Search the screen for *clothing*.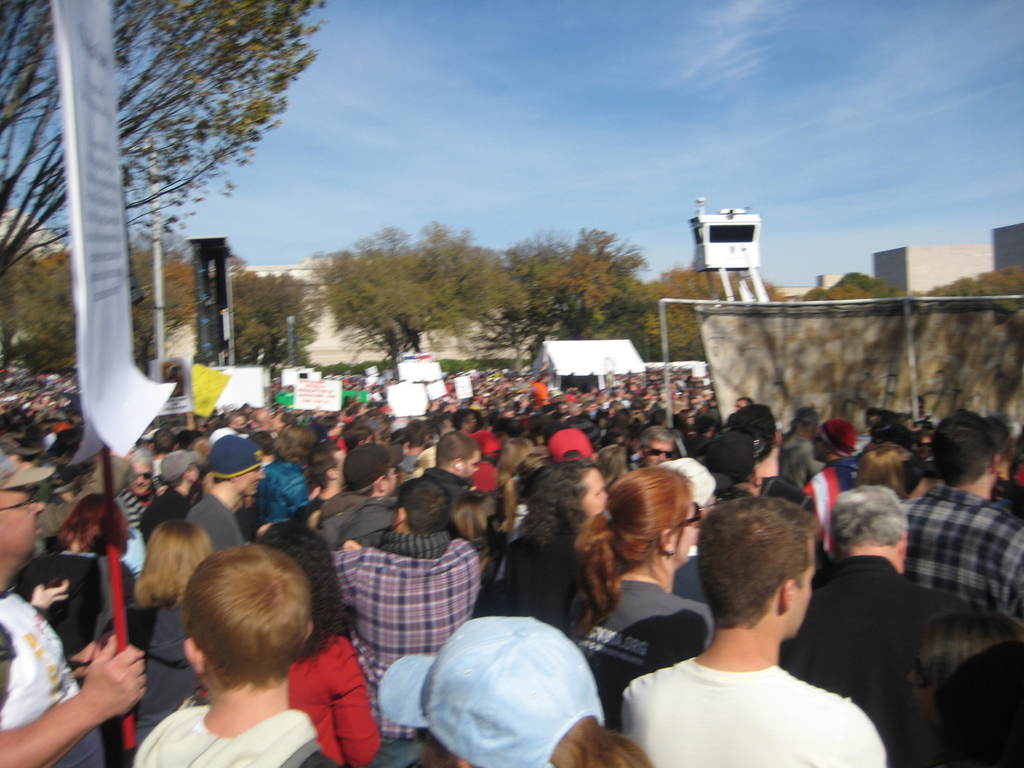
Found at rect(0, 592, 110, 767).
